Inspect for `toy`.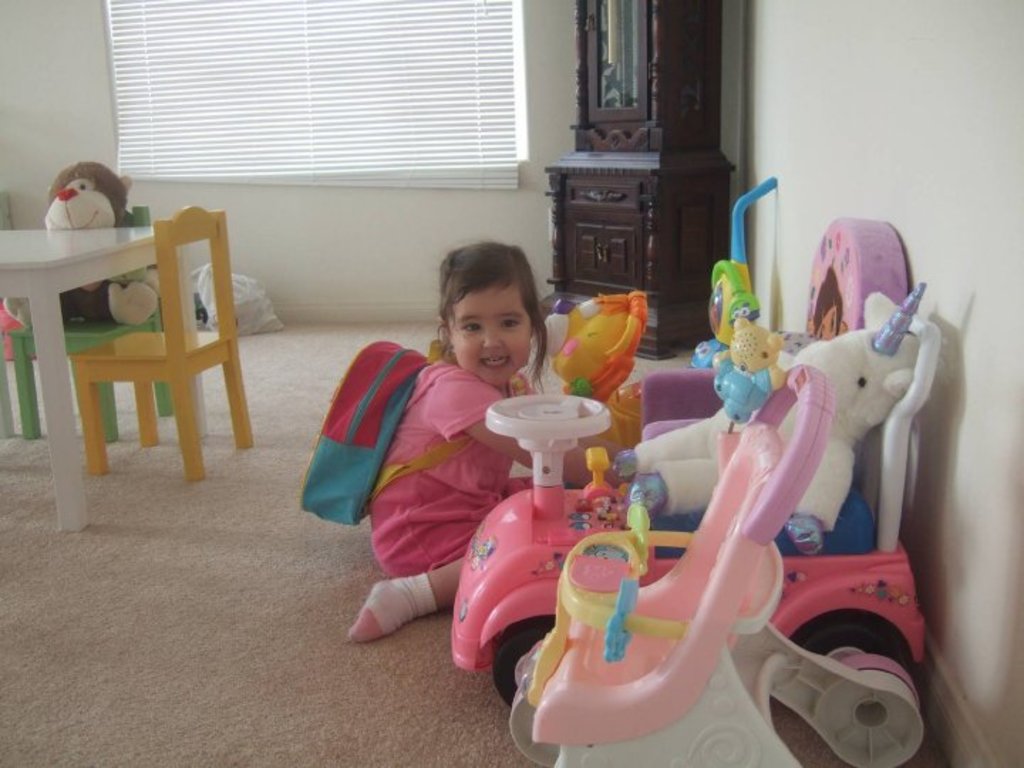
Inspection: bbox=[535, 287, 643, 390].
